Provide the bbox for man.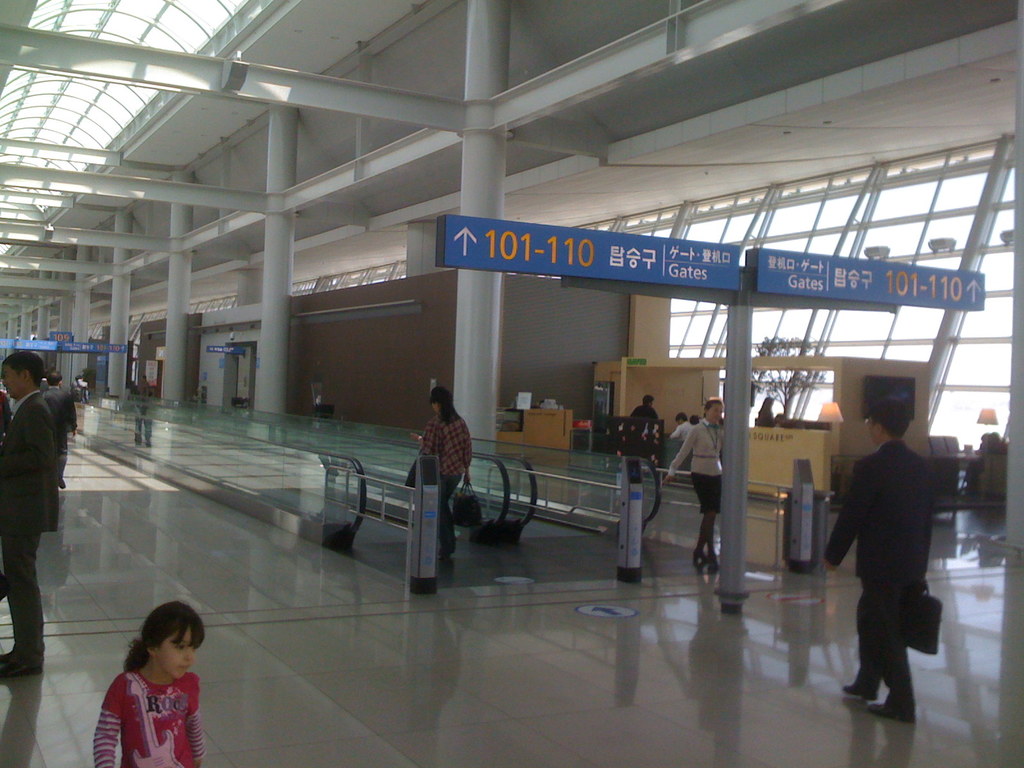
<region>41, 367, 78, 495</region>.
